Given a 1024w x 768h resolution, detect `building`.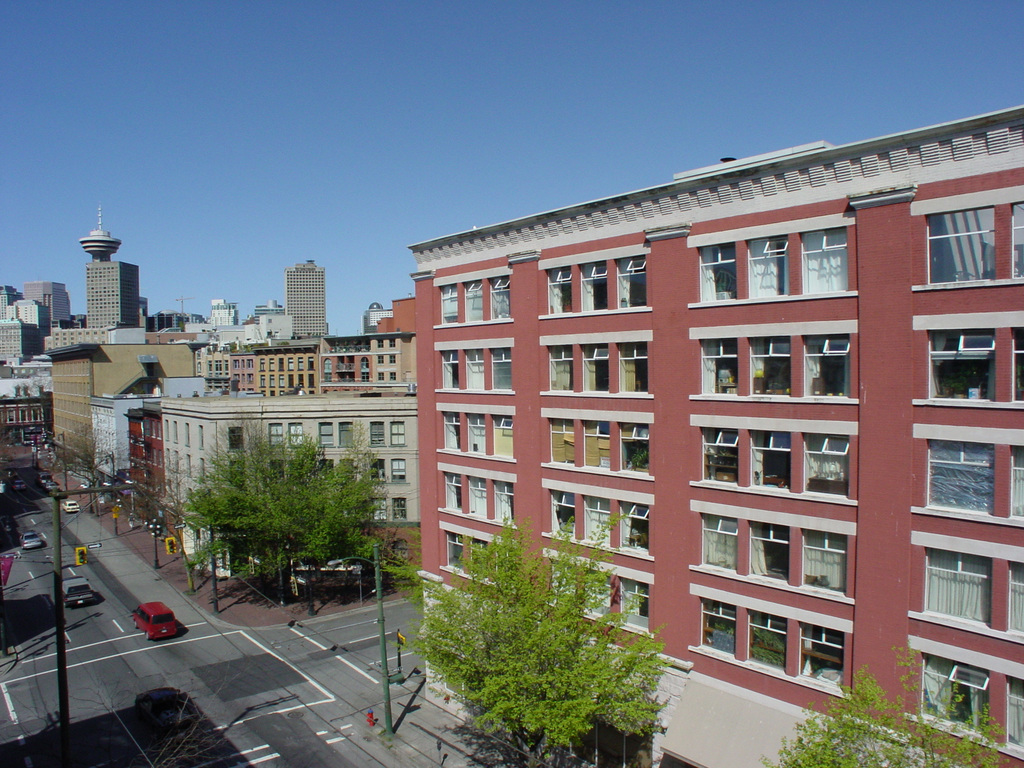
bbox(42, 346, 202, 462).
